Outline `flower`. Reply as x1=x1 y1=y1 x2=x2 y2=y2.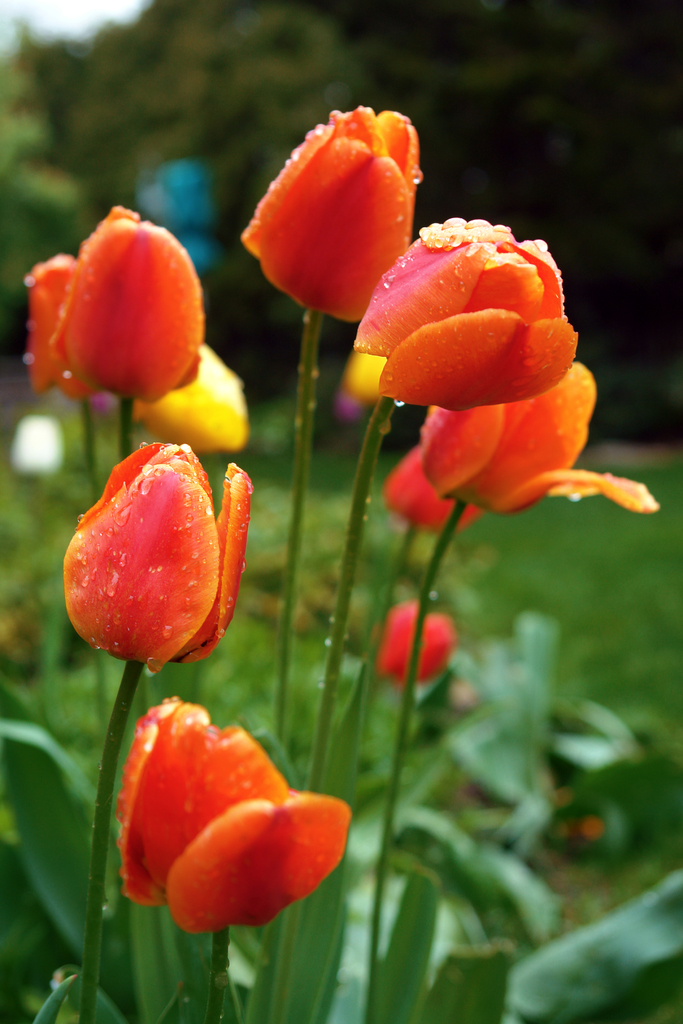
x1=379 y1=598 x2=456 y2=678.
